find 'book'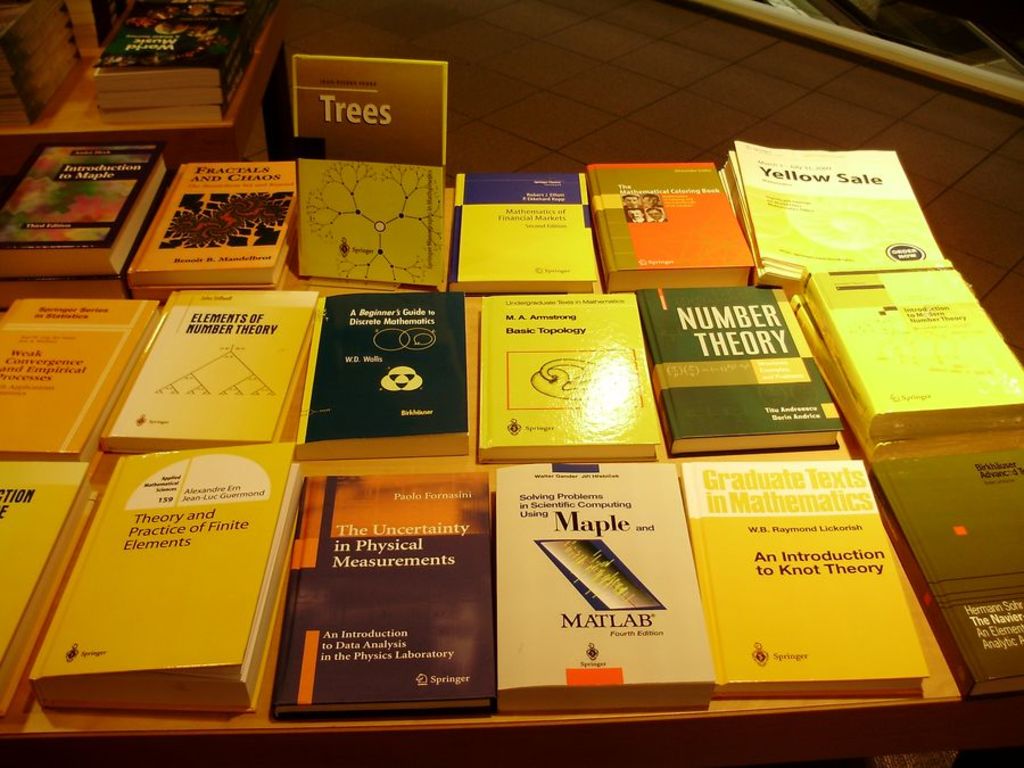
<box>131,158,307,291</box>
